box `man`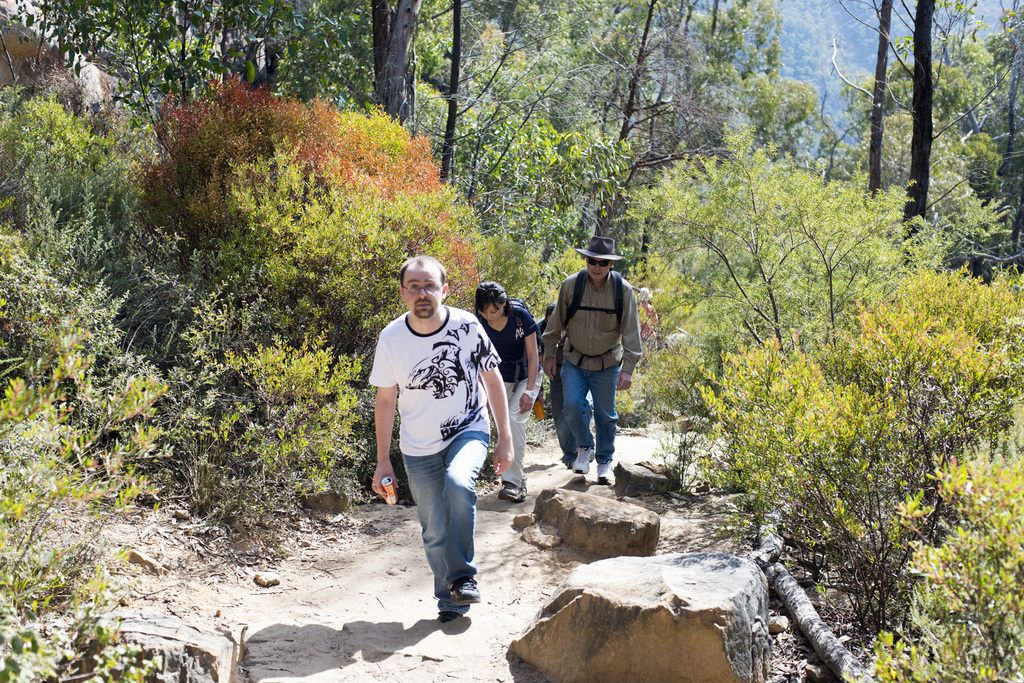
BBox(543, 232, 643, 486)
